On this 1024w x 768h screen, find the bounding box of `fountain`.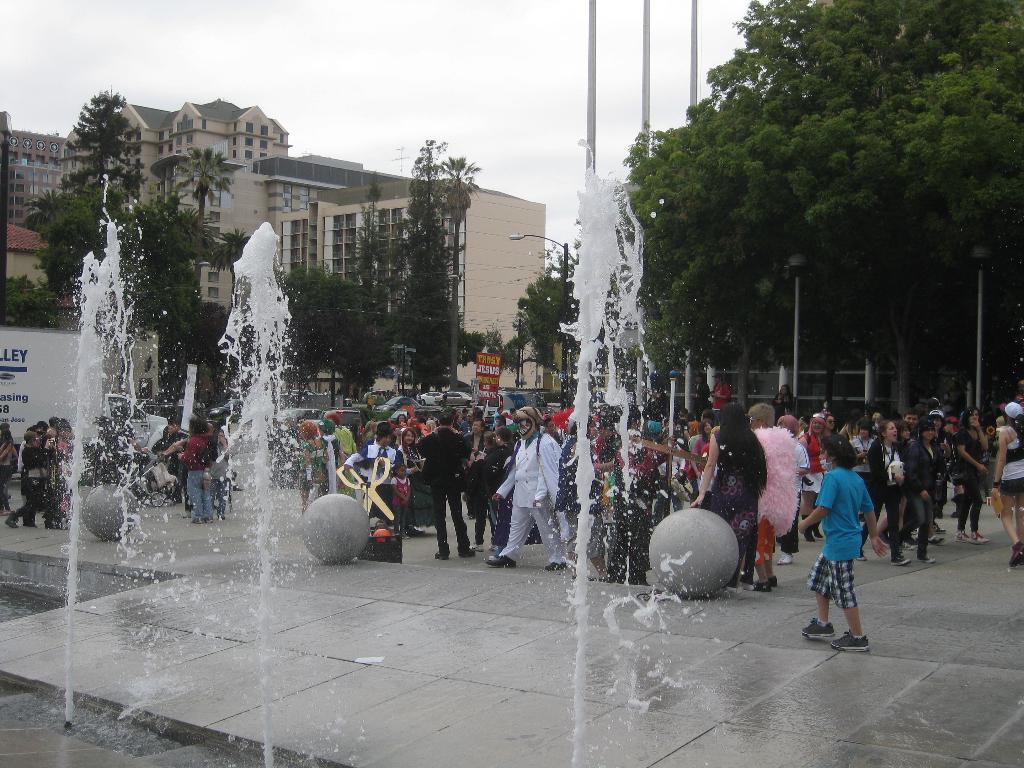
Bounding box: l=193, t=212, r=303, b=767.
